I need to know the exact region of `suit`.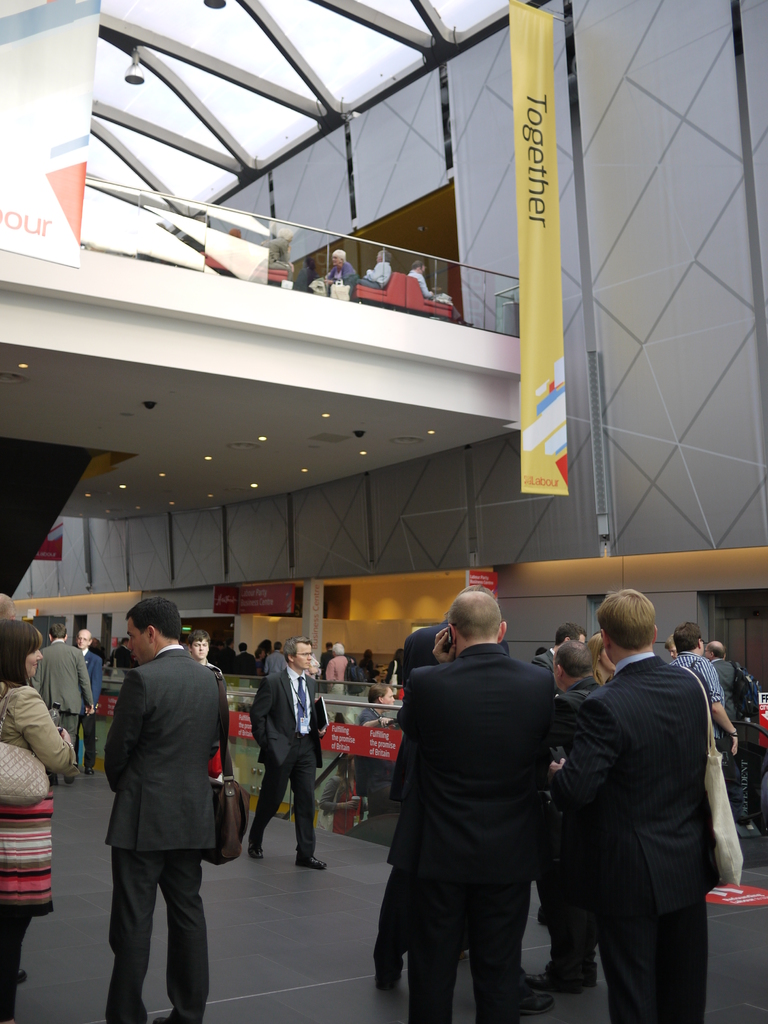
Region: pyautogui.locateOnScreen(250, 671, 321, 860).
